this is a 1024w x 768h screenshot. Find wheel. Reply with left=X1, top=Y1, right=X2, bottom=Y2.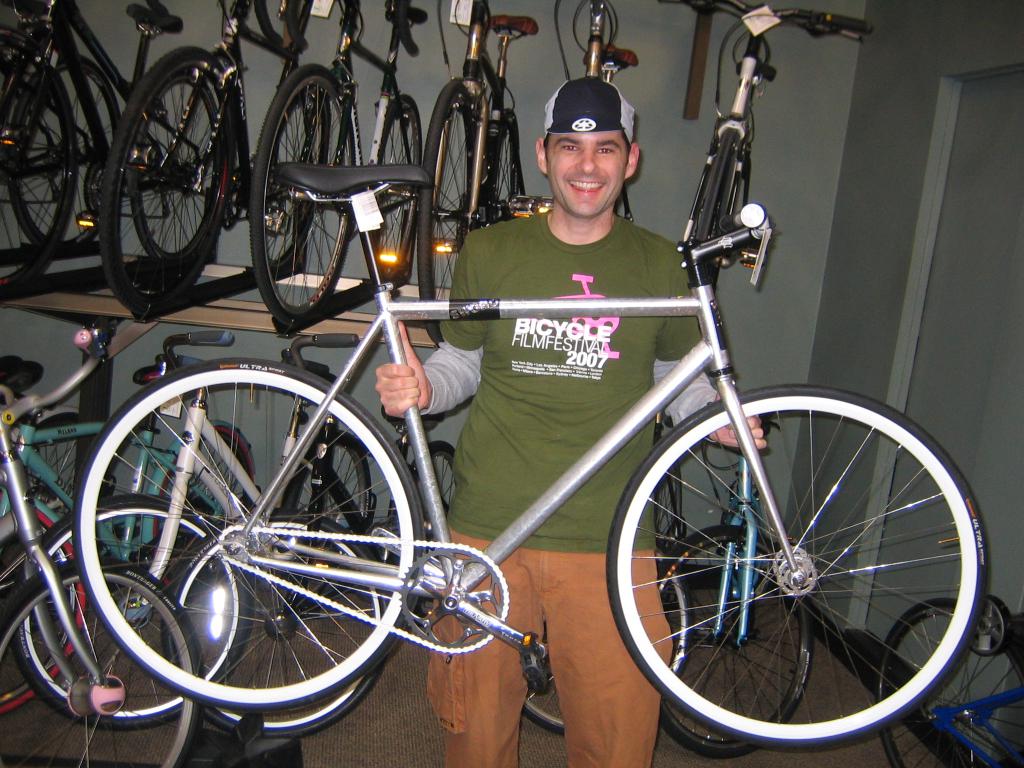
left=281, top=433, right=370, bottom=594.
